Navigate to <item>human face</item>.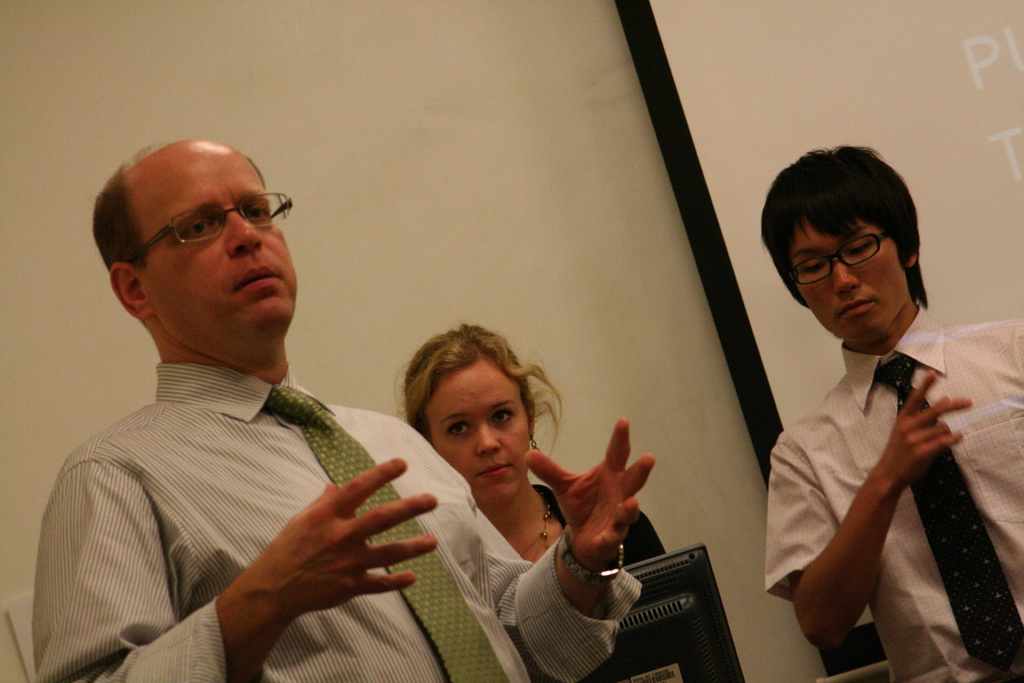
Navigation target: pyautogui.locateOnScreen(136, 153, 299, 345).
